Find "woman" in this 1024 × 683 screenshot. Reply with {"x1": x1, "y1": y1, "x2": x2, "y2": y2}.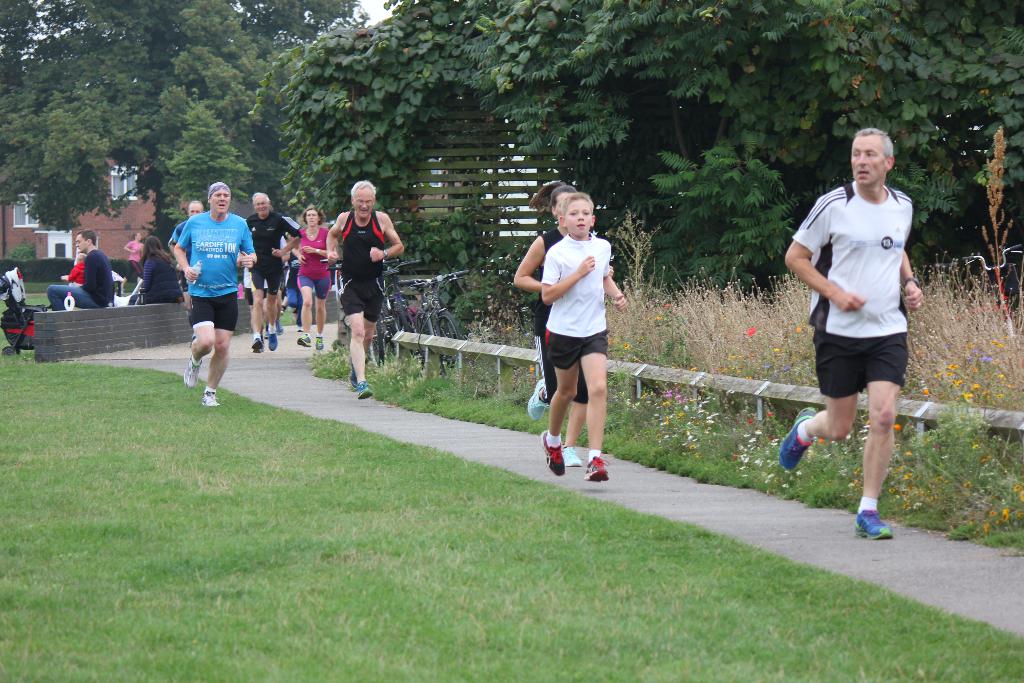
{"x1": 124, "y1": 235, "x2": 145, "y2": 277}.
